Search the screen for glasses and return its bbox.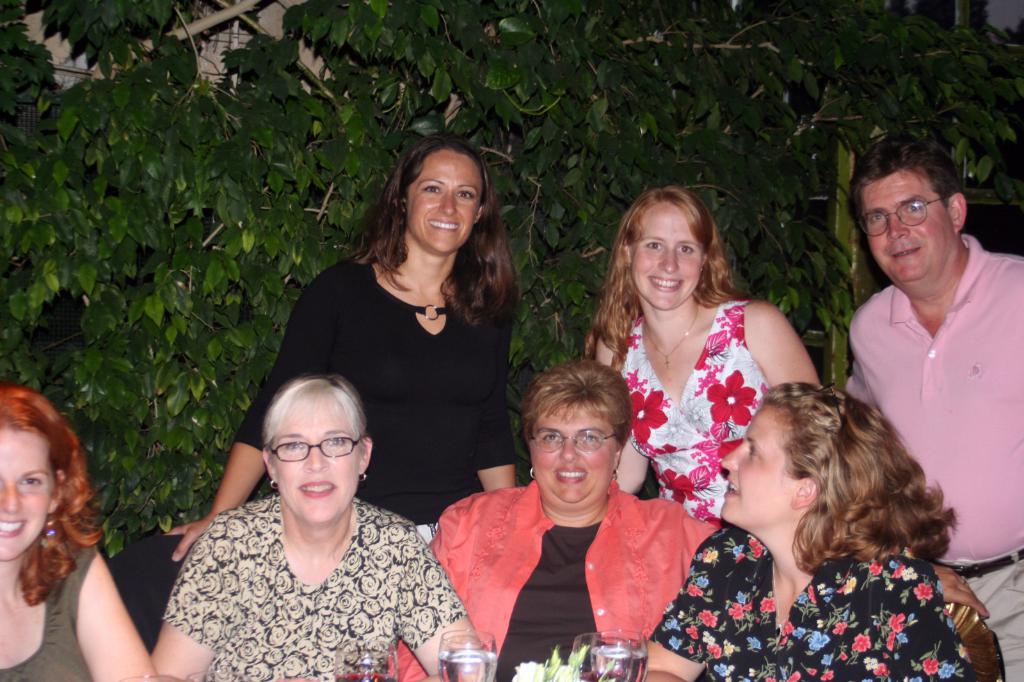
Found: select_region(269, 436, 362, 462).
